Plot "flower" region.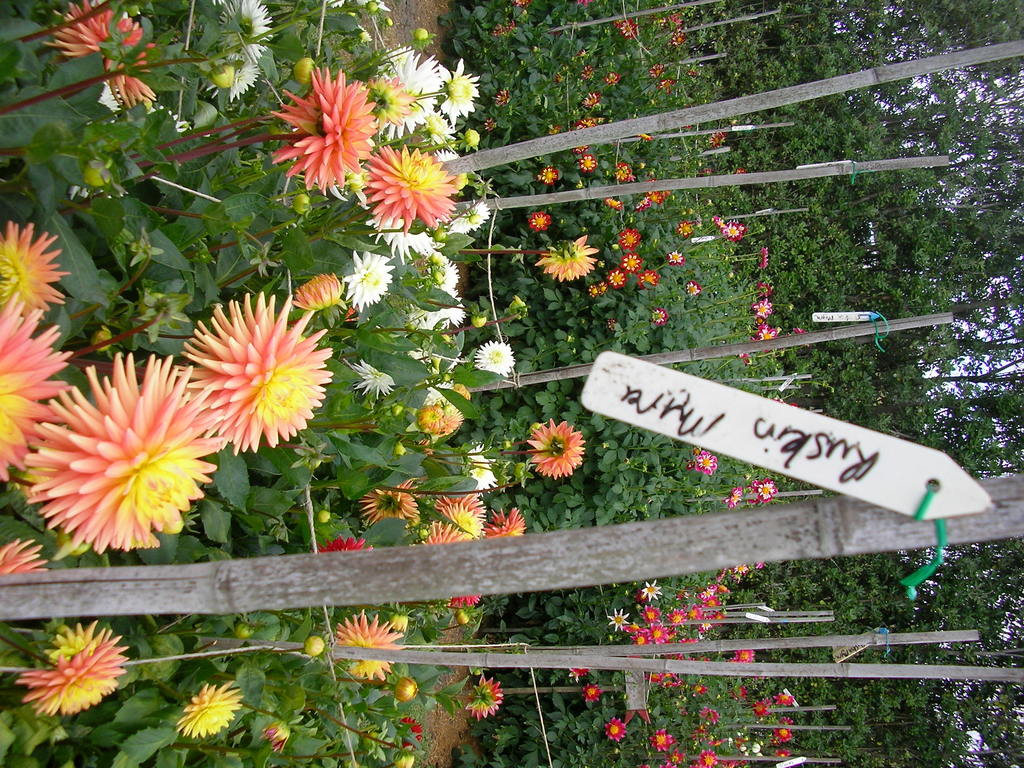
Plotted at 757:699:773:715.
